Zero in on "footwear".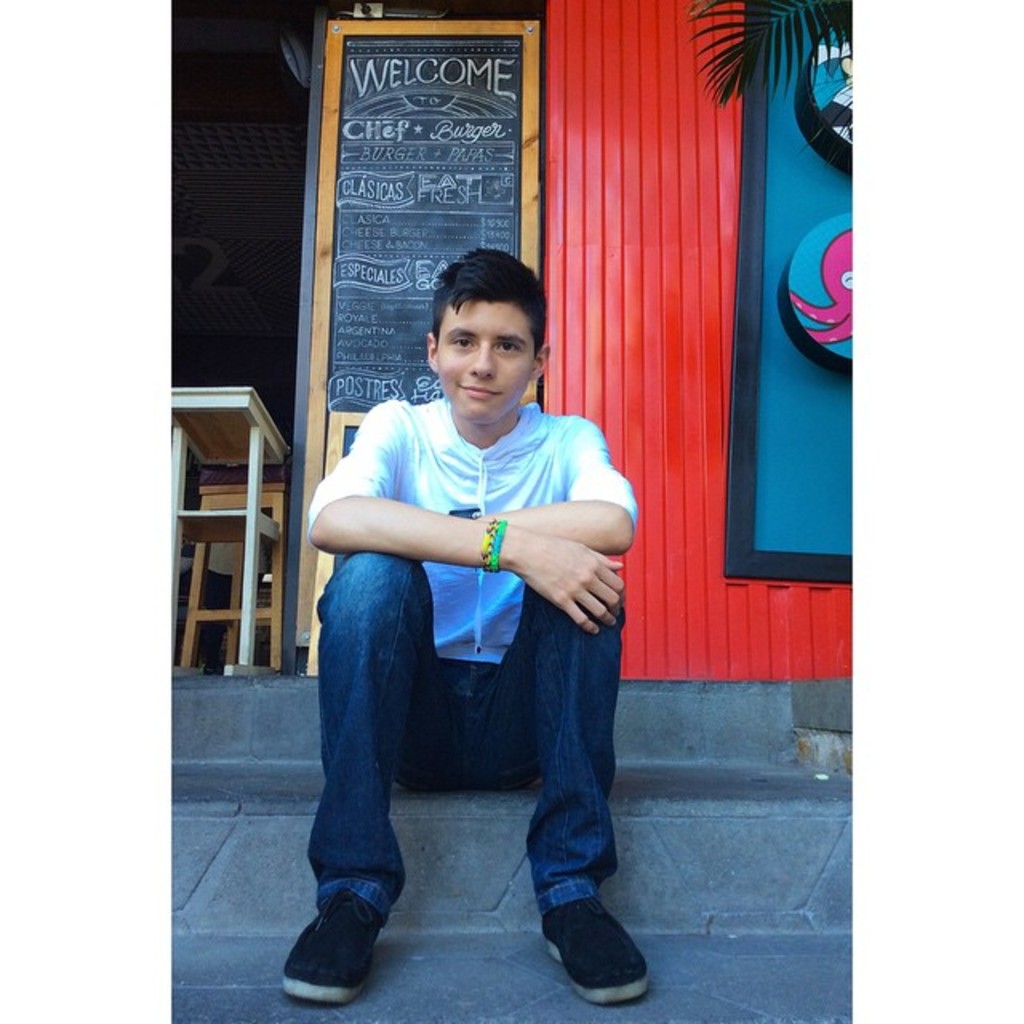
Zeroed in: pyautogui.locateOnScreen(528, 874, 640, 1000).
